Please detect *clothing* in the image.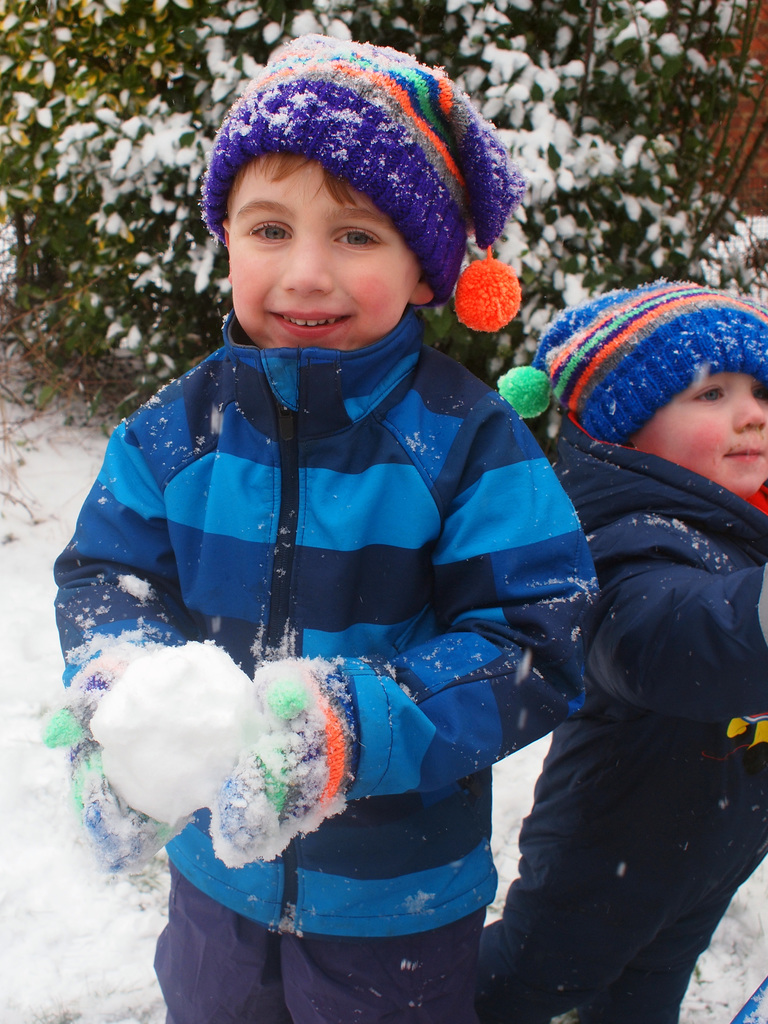
[x1=41, y1=318, x2=591, y2=1023].
